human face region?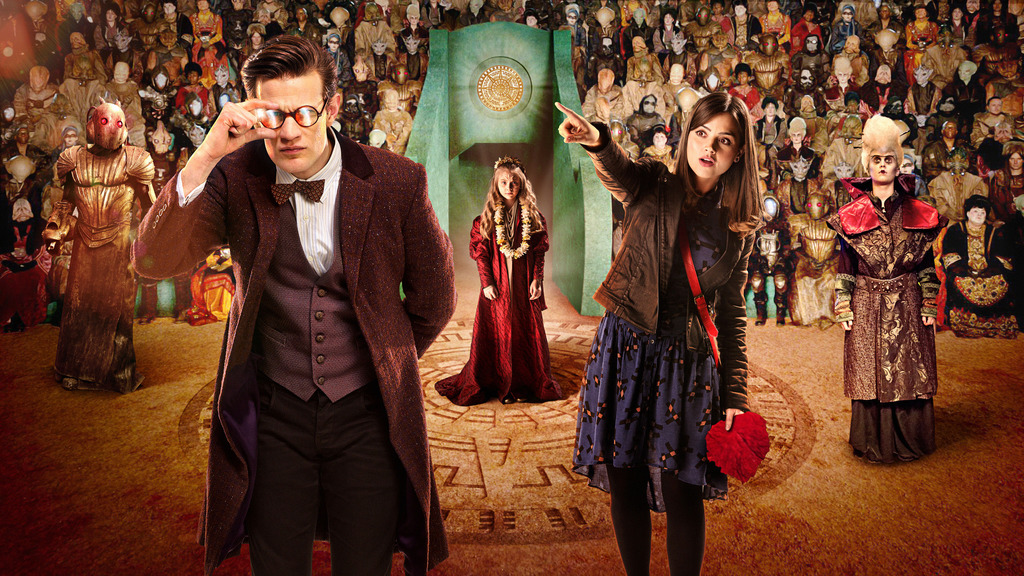
x1=498, y1=175, x2=519, y2=199
